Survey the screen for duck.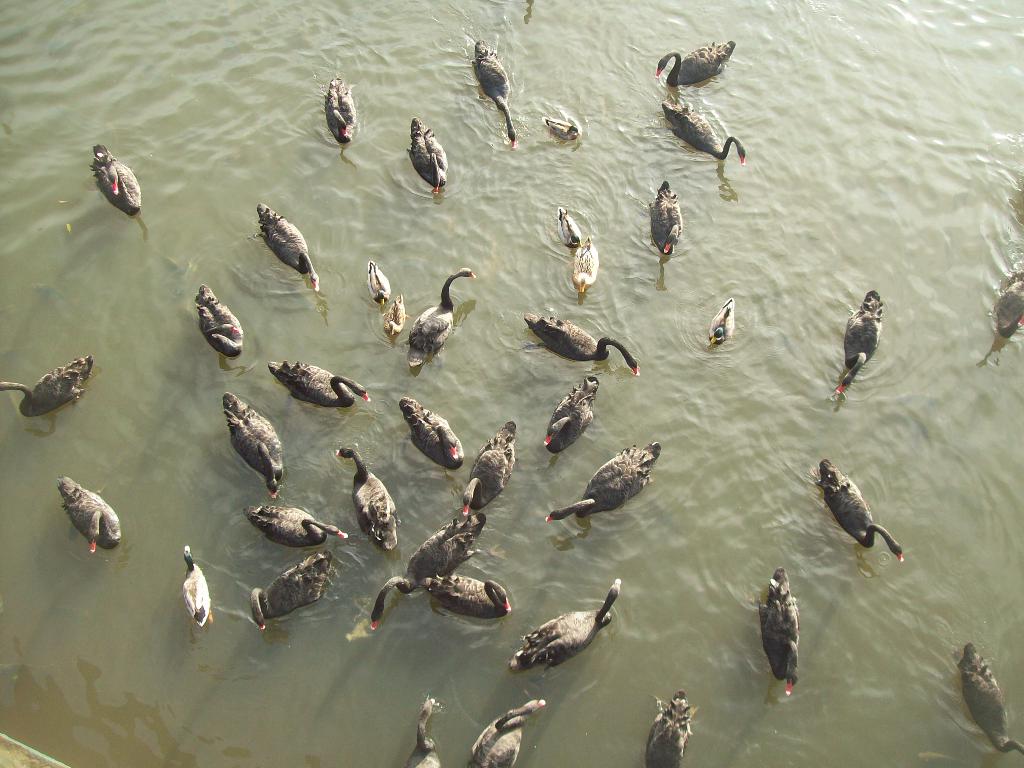
Survey found: (87, 144, 145, 220).
